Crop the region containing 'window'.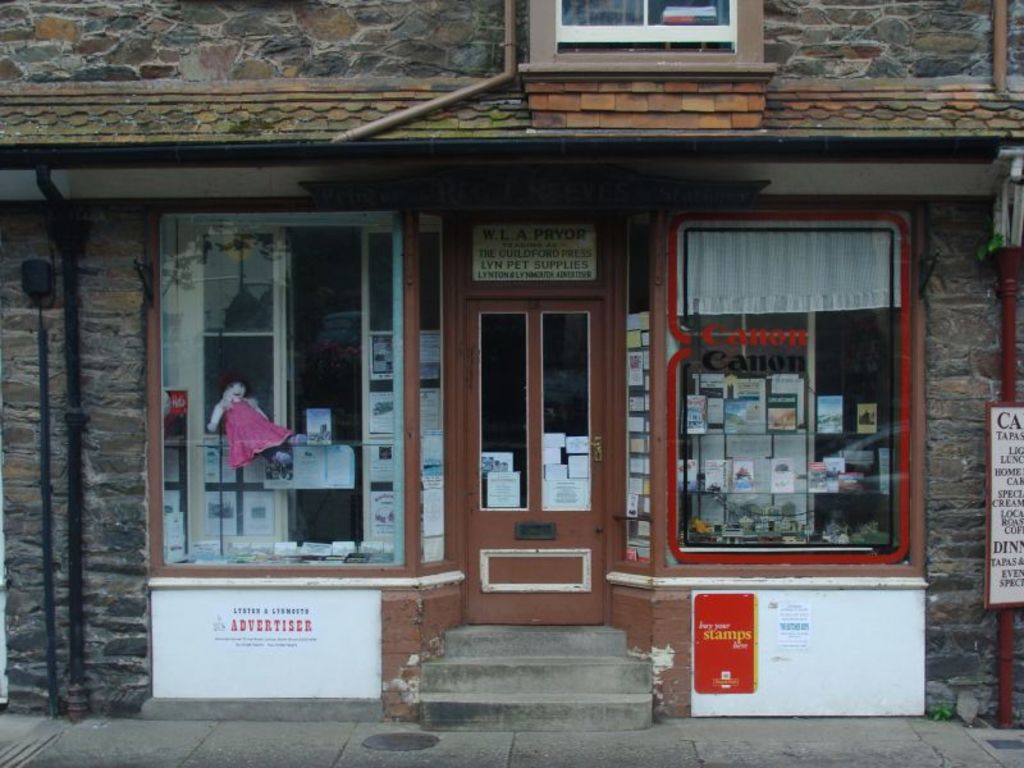
Crop region: box=[643, 174, 923, 596].
